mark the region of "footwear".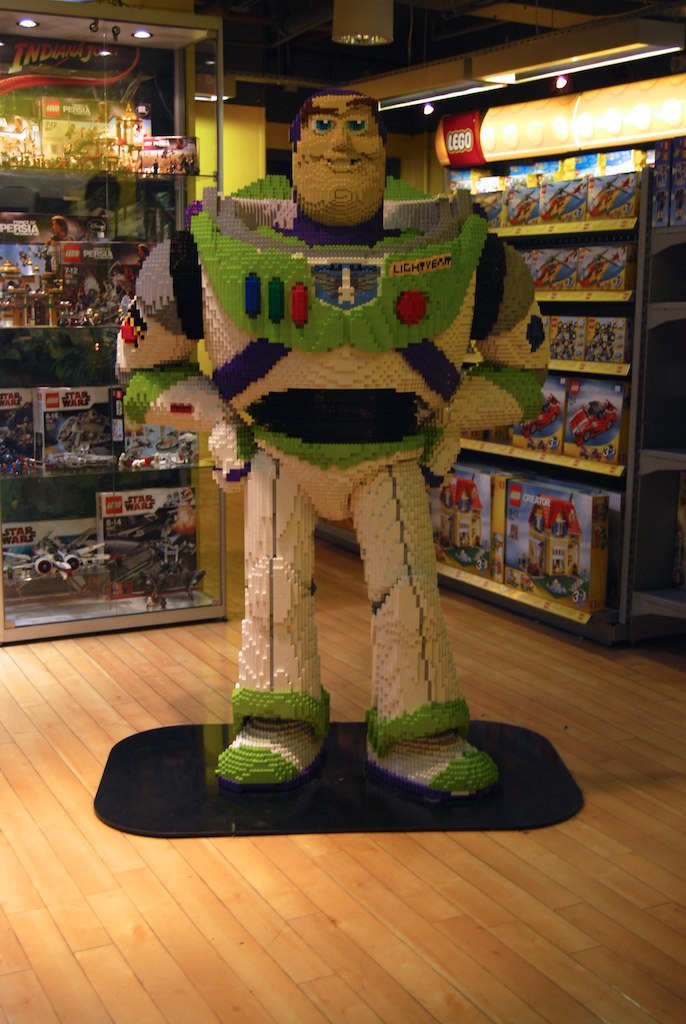
Region: detection(365, 728, 498, 808).
